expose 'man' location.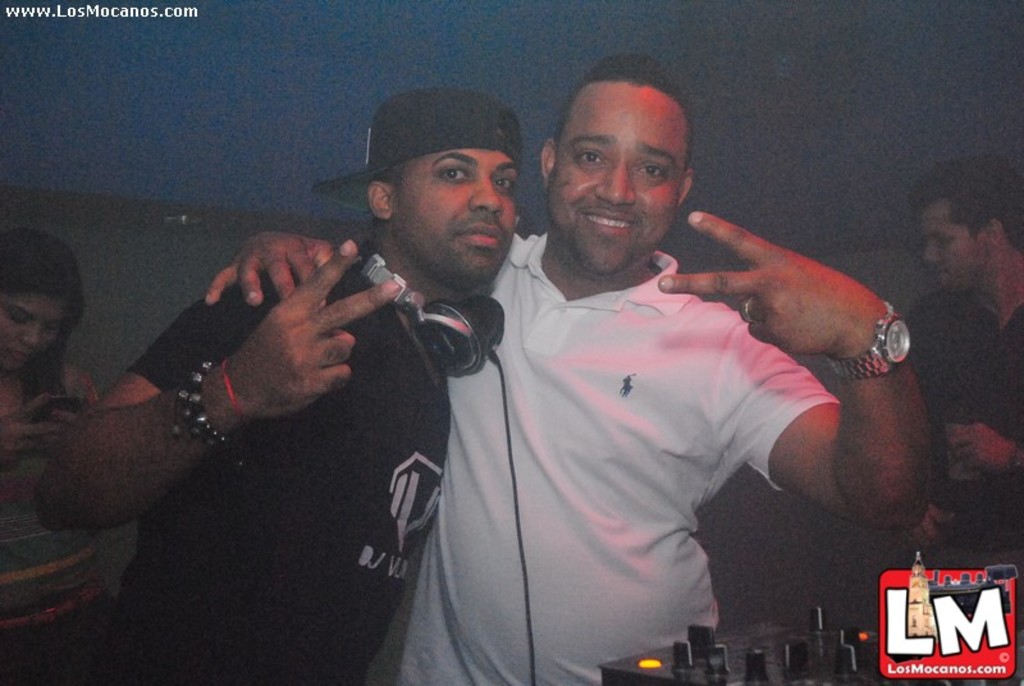
Exposed at (206,58,938,685).
